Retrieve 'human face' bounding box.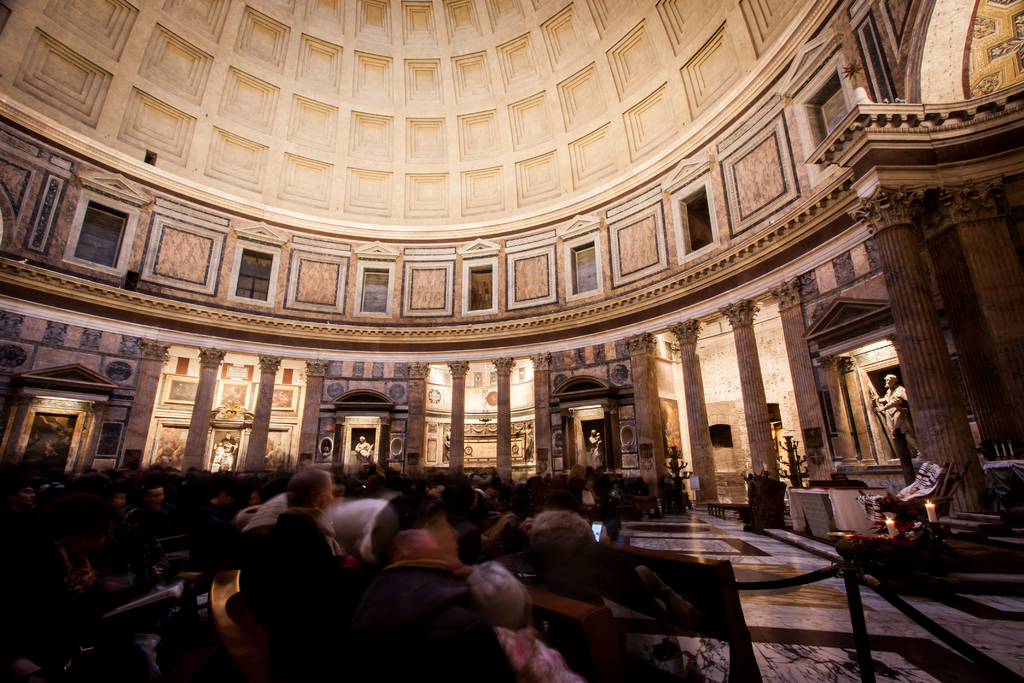
Bounding box: (147, 486, 168, 507).
